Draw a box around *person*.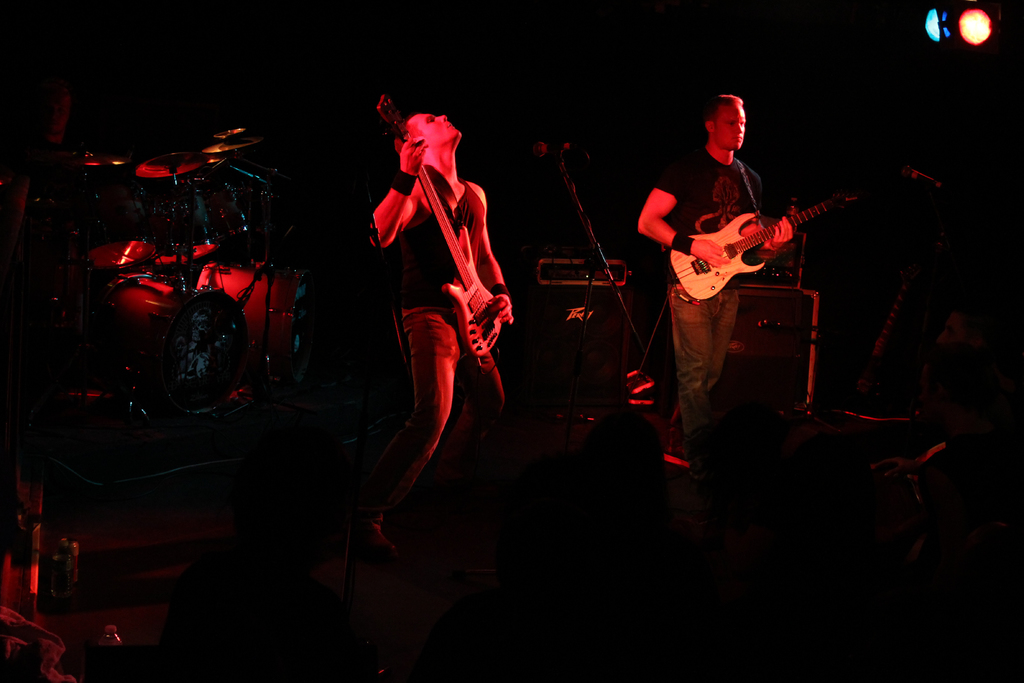
bbox=(0, 85, 95, 260).
